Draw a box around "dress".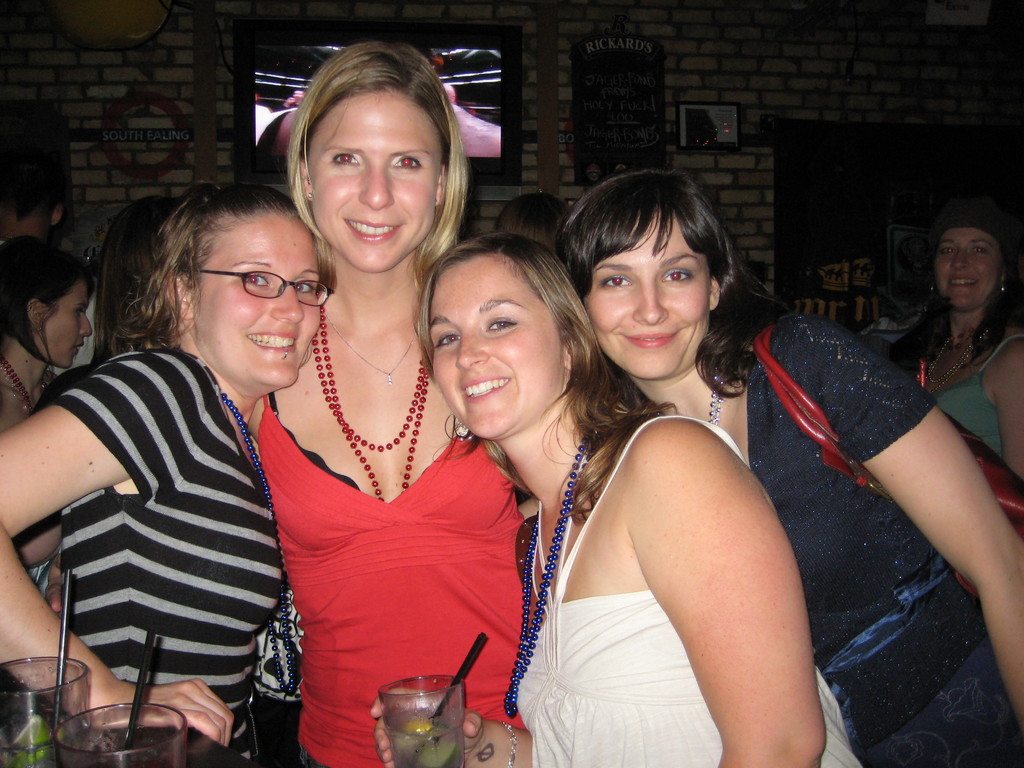
756 321 1023 767.
